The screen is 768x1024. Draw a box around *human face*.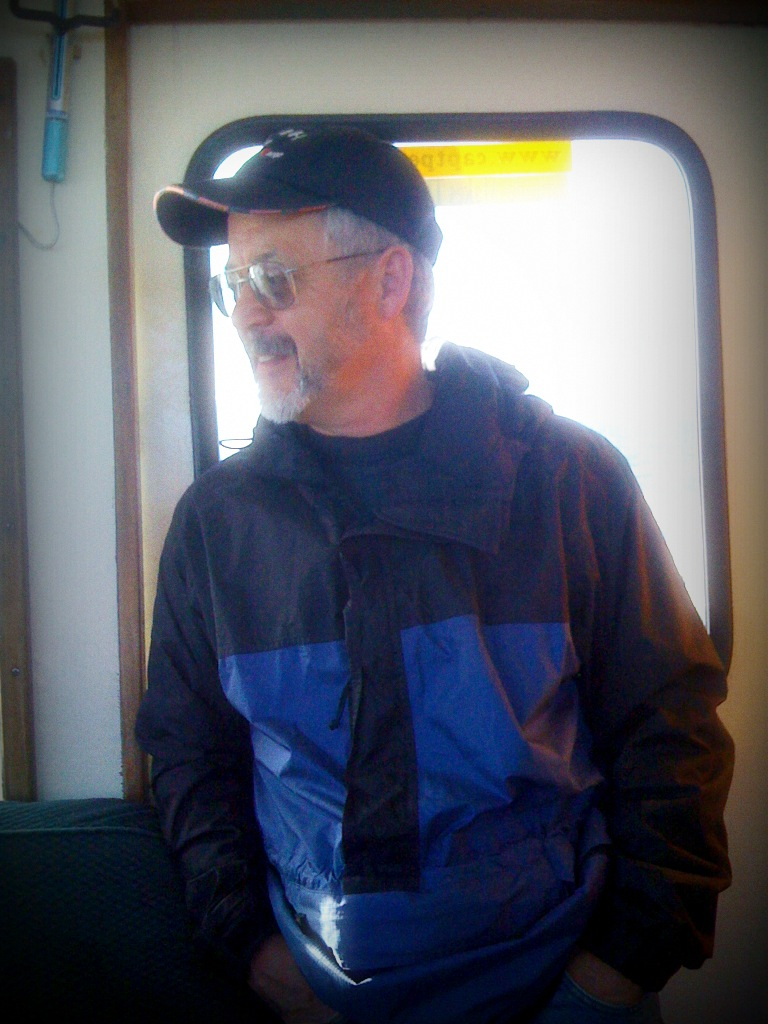
l=232, t=216, r=376, b=421.
